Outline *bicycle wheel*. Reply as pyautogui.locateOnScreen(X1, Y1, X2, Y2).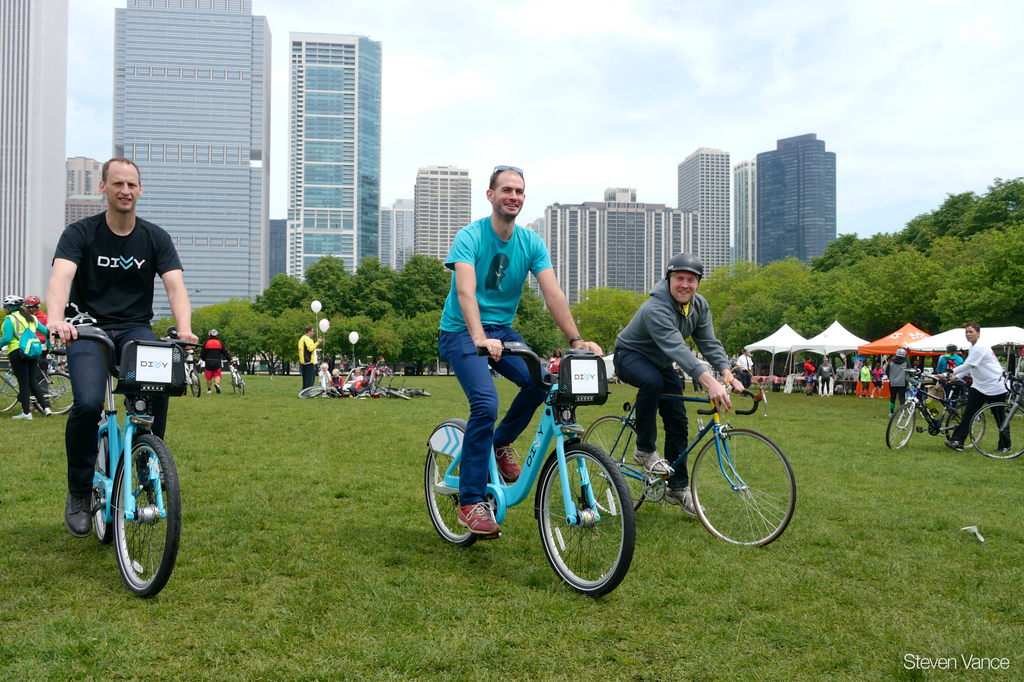
pyautogui.locateOnScreen(293, 385, 321, 397).
